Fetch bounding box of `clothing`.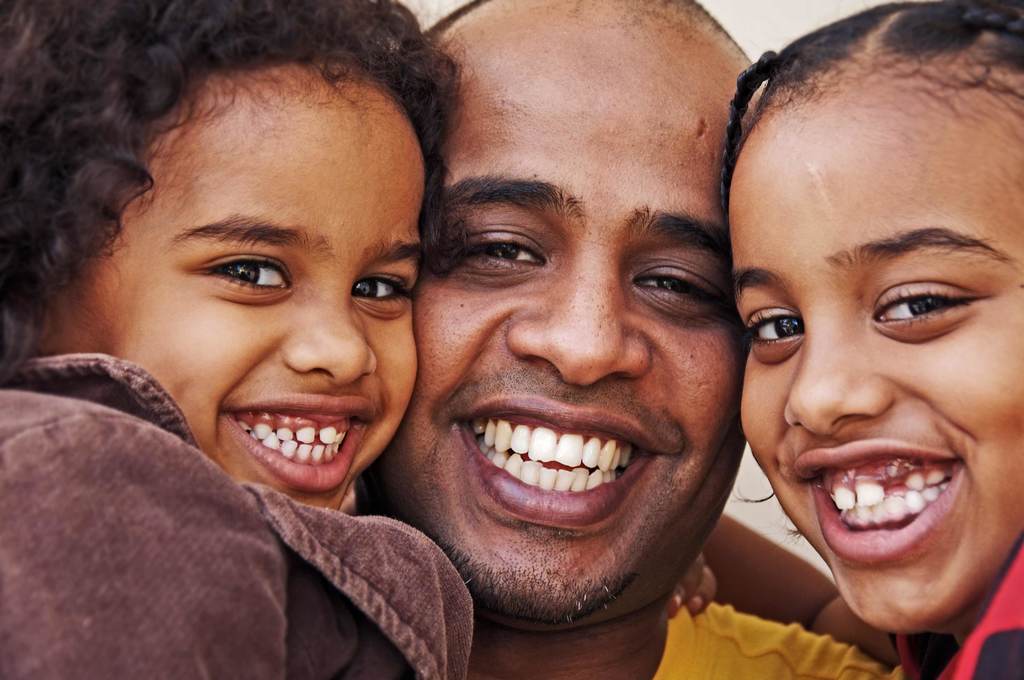
Bbox: (x1=11, y1=361, x2=473, y2=670).
